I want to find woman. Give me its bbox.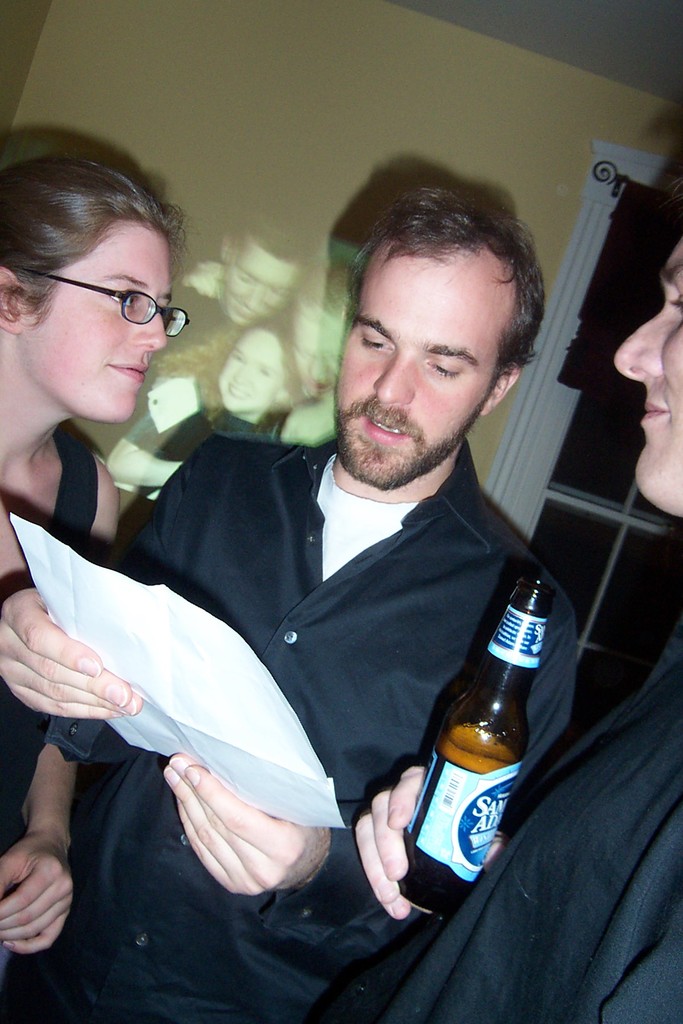
<box>0,155,239,717</box>.
